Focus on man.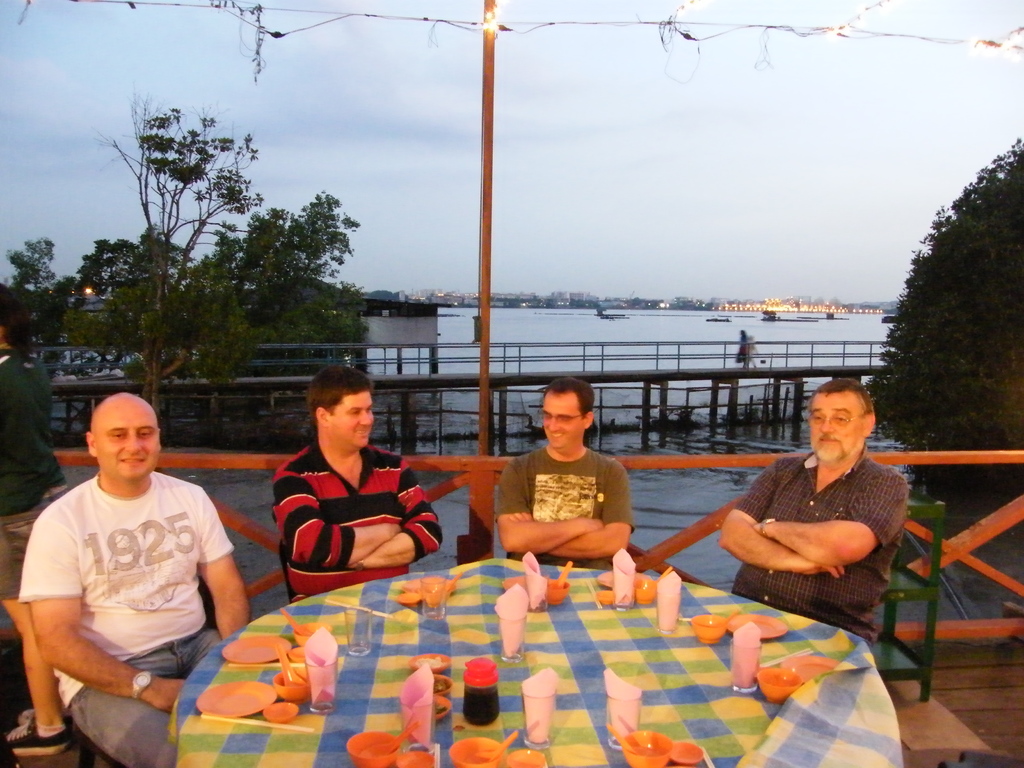
Focused at 490, 378, 639, 569.
